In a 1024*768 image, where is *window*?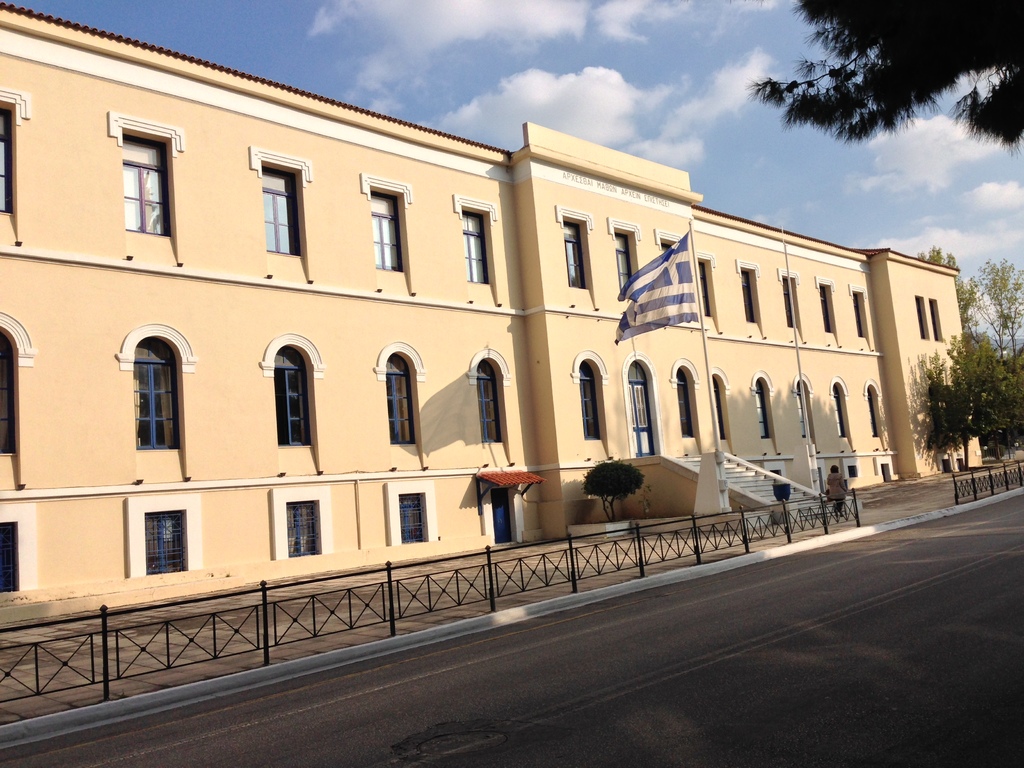
box(262, 165, 305, 258).
